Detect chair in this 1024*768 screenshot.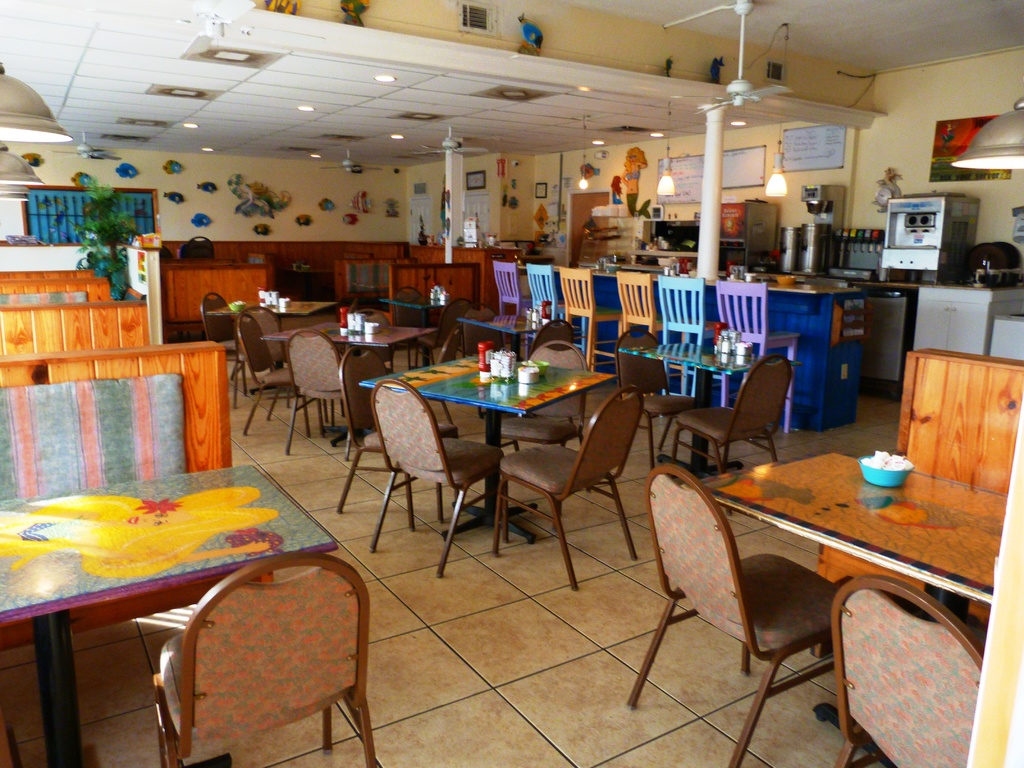
Detection: box(366, 373, 509, 579).
